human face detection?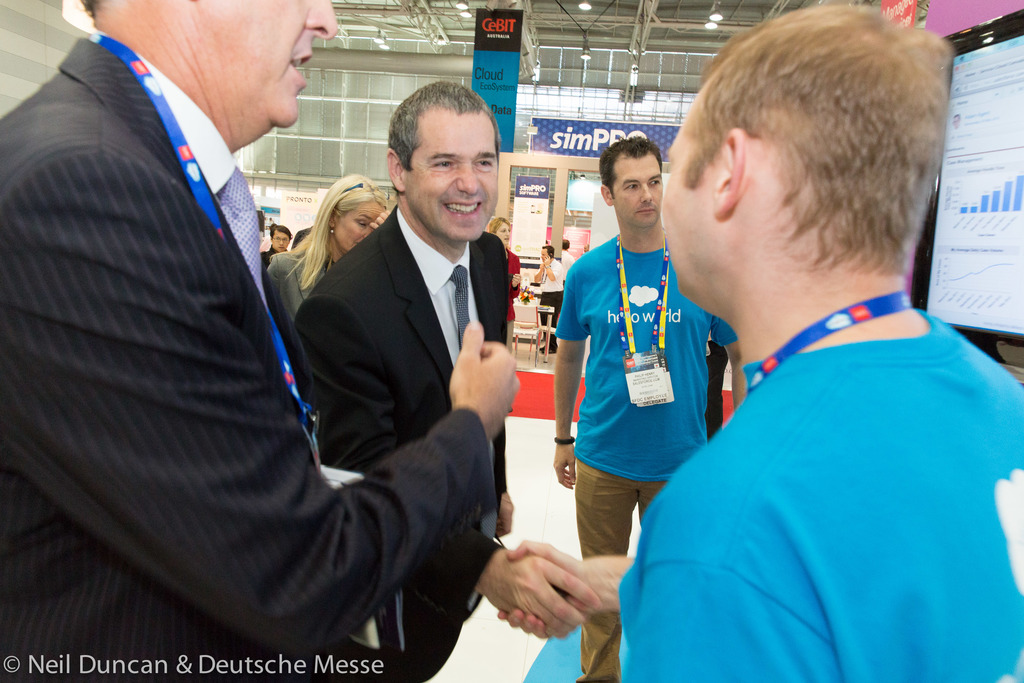
left=273, top=232, right=292, bottom=254
